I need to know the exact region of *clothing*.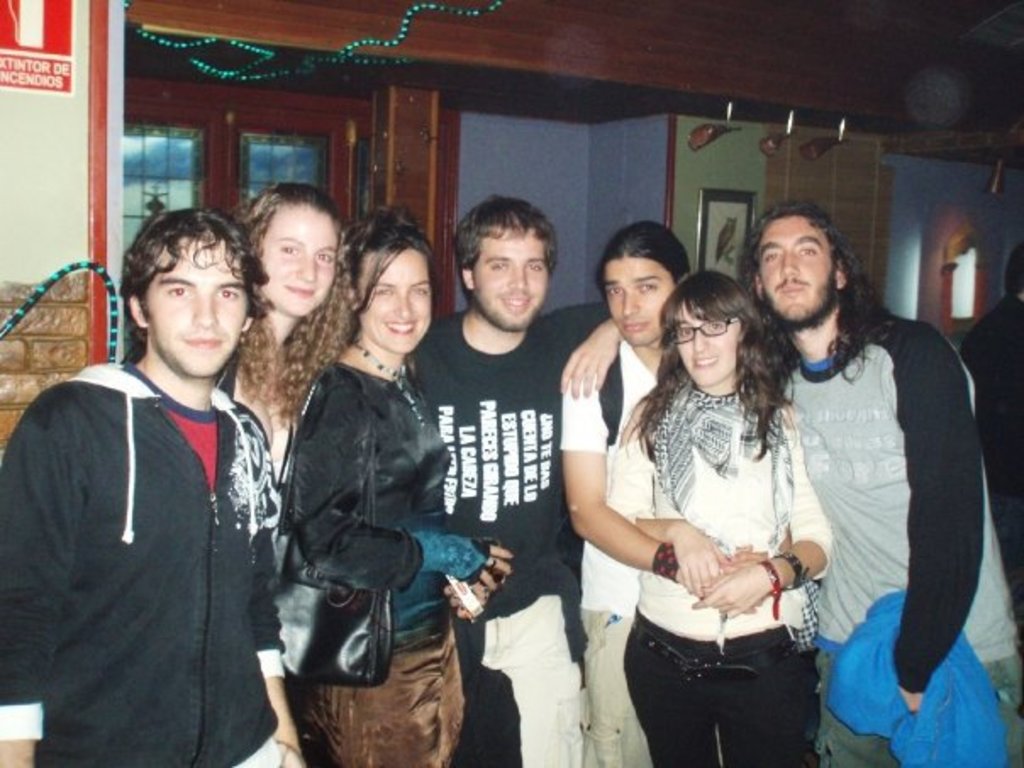
Region: [212,341,417,766].
